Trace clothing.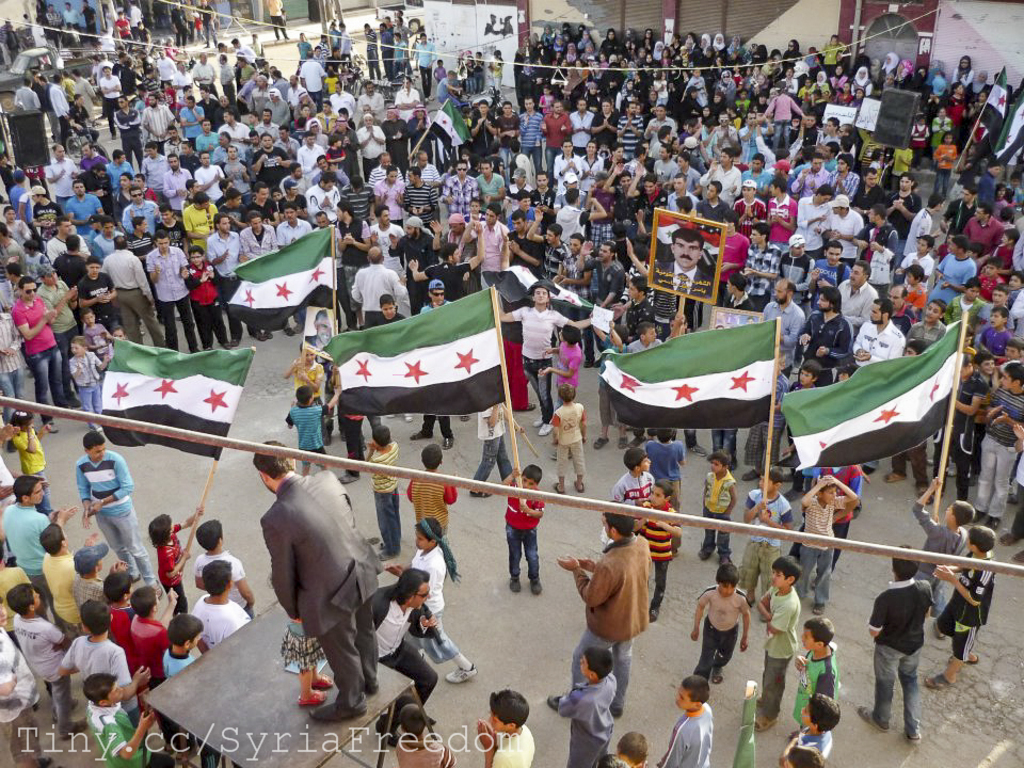
Traced to bbox=[161, 294, 197, 349].
